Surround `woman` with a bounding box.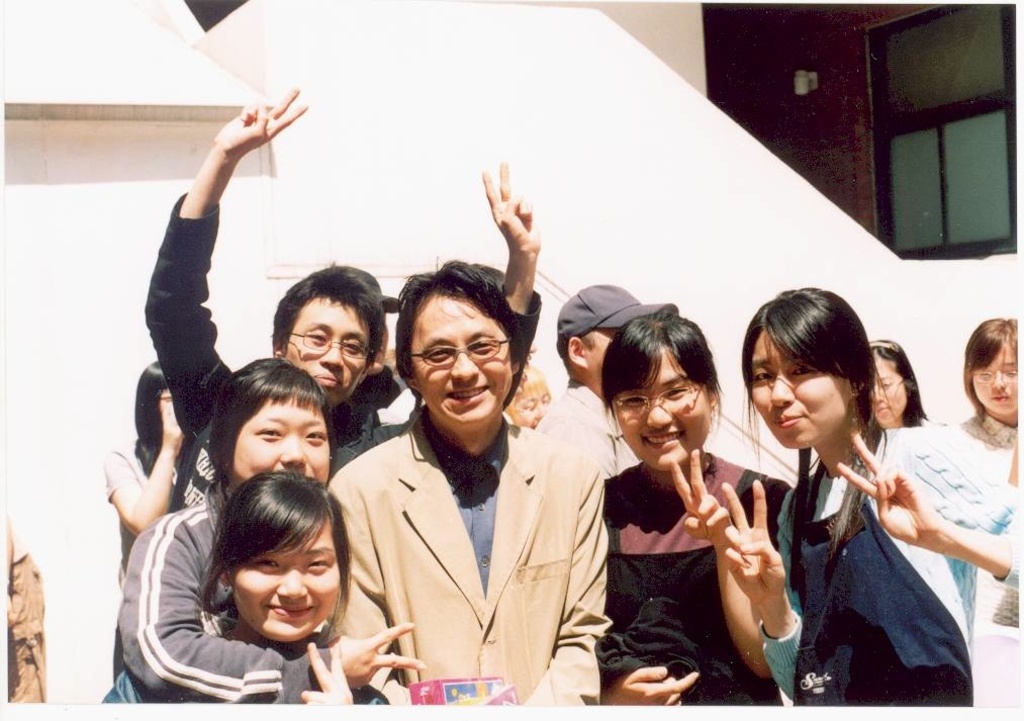
pyautogui.locateOnScreen(602, 306, 771, 710).
